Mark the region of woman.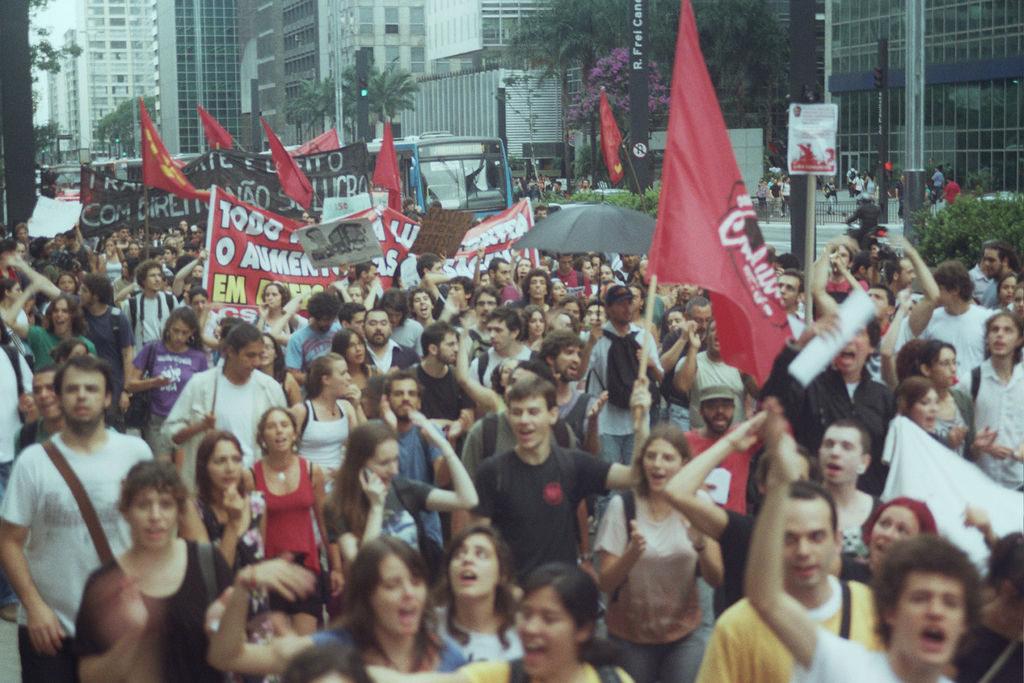
Region: (169, 253, 233, 352).
